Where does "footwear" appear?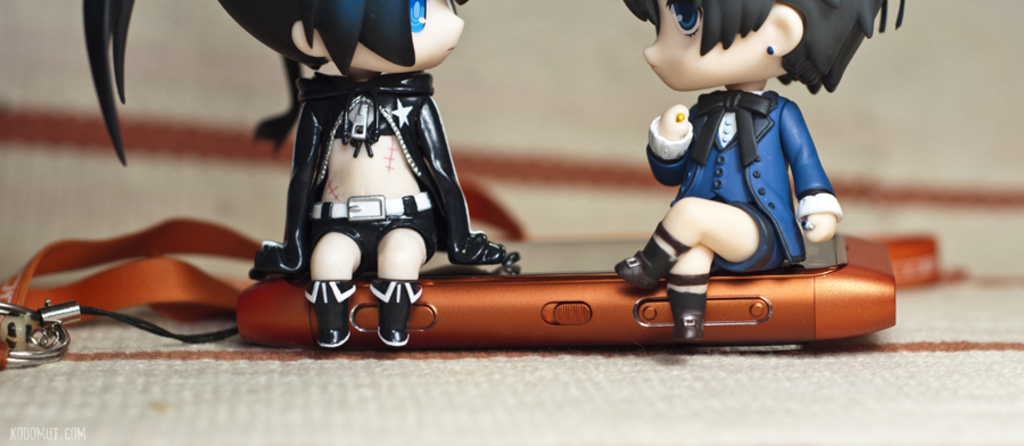
Appears at (x1=620, y1=228, x2=672, y2=295).
